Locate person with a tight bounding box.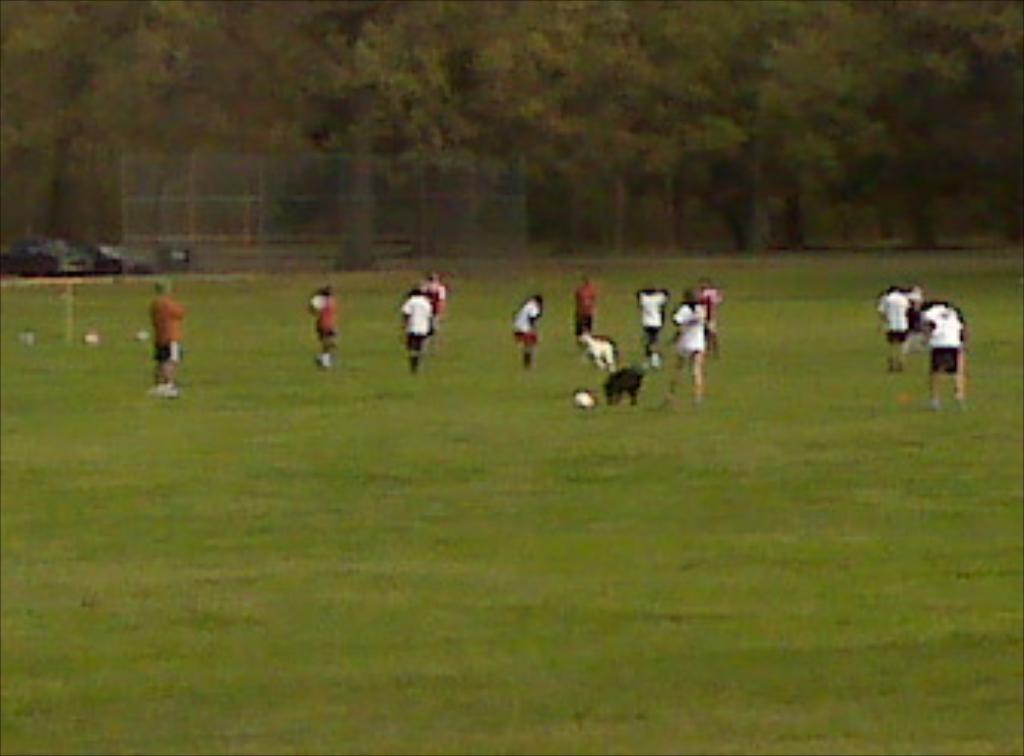
(left=311, top=277, right=341, bottom=375).
